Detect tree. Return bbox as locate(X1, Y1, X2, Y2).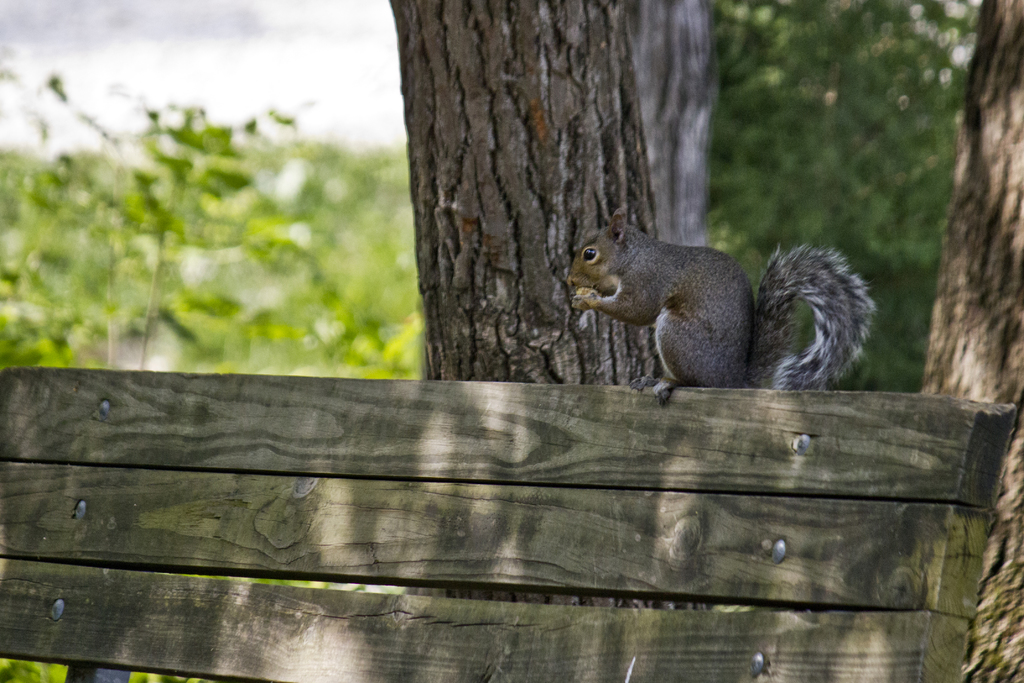
locate(390, 0, 1023, 682).
